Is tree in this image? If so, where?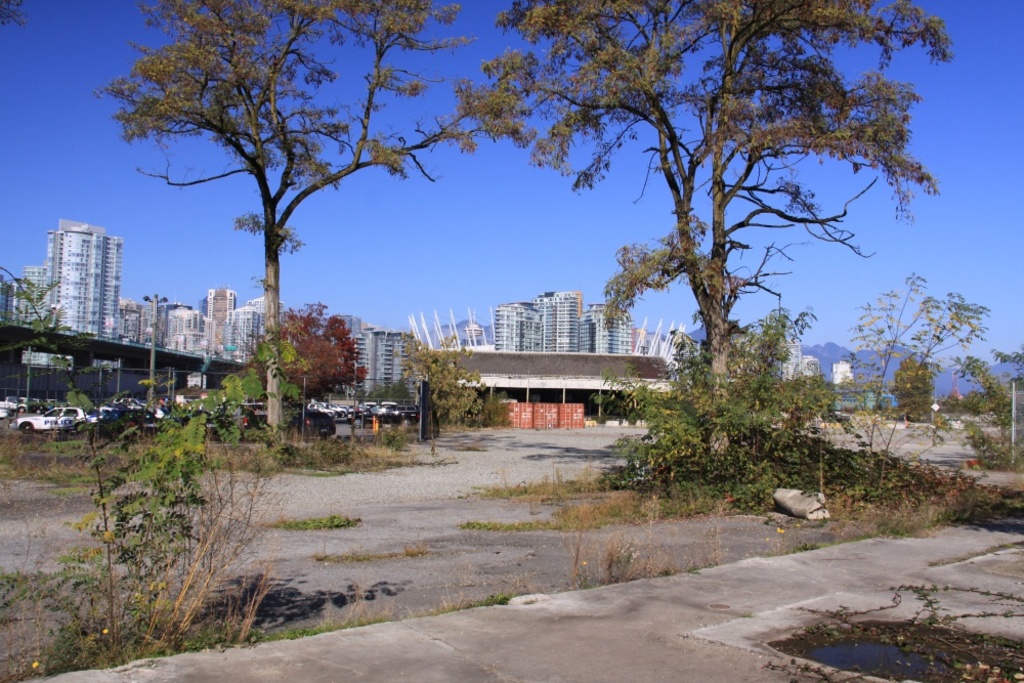
Yes, at [left=398, top=327, right=493, bottom=431].
